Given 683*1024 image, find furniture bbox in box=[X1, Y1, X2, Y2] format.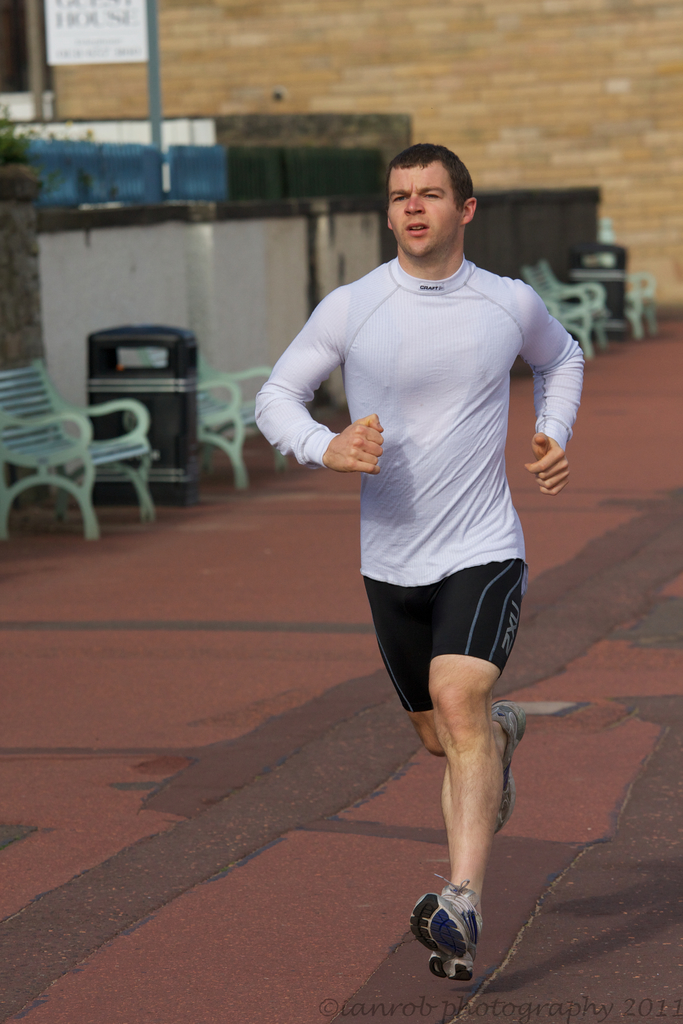
box=[520, 260, 609, 362].
